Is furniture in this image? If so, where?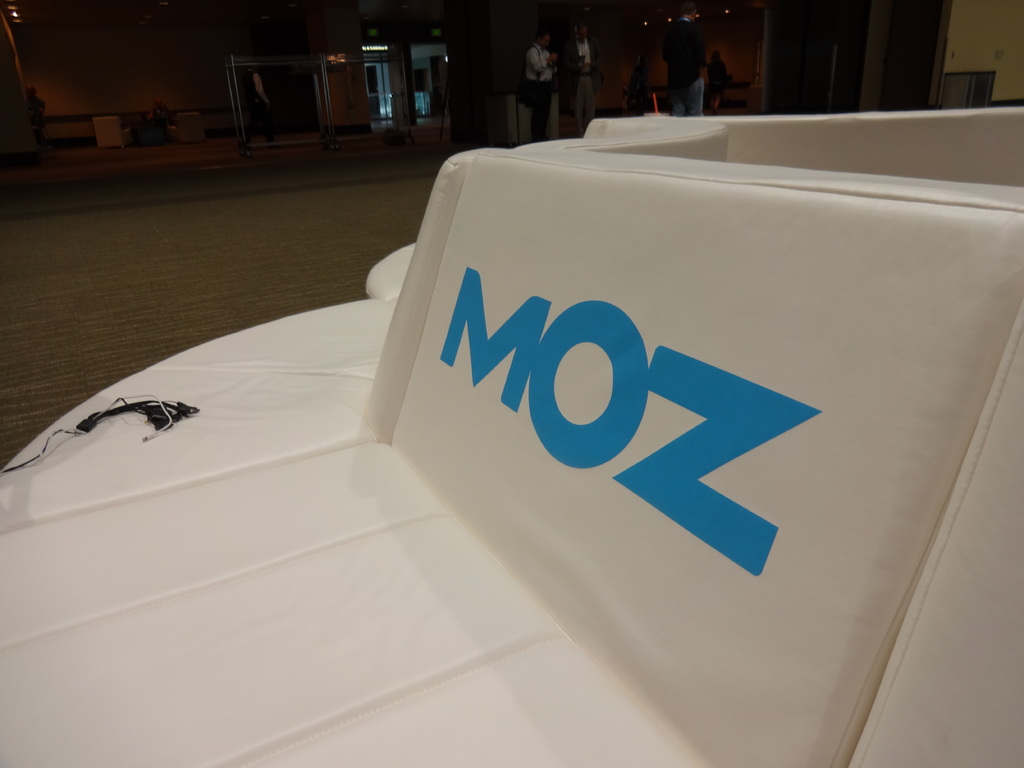
Yes, at <bbox>0, 104, 1023, 767</bbox>.
